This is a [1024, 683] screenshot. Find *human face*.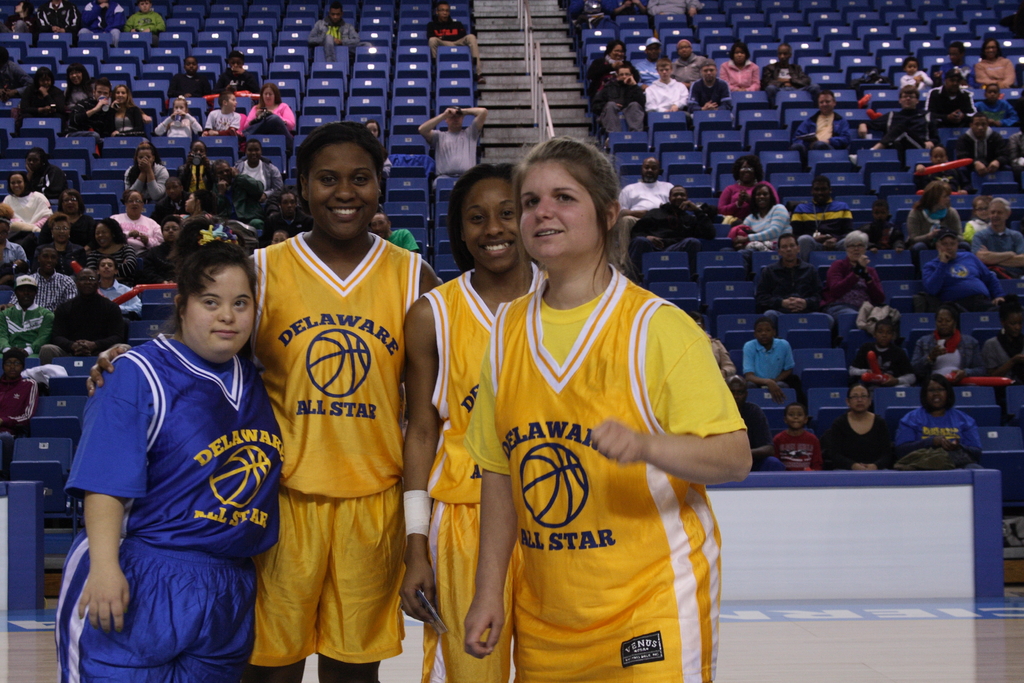
Bounding box: {"left": 175, "top": 100, "right": 186, "bottom": 114}.
